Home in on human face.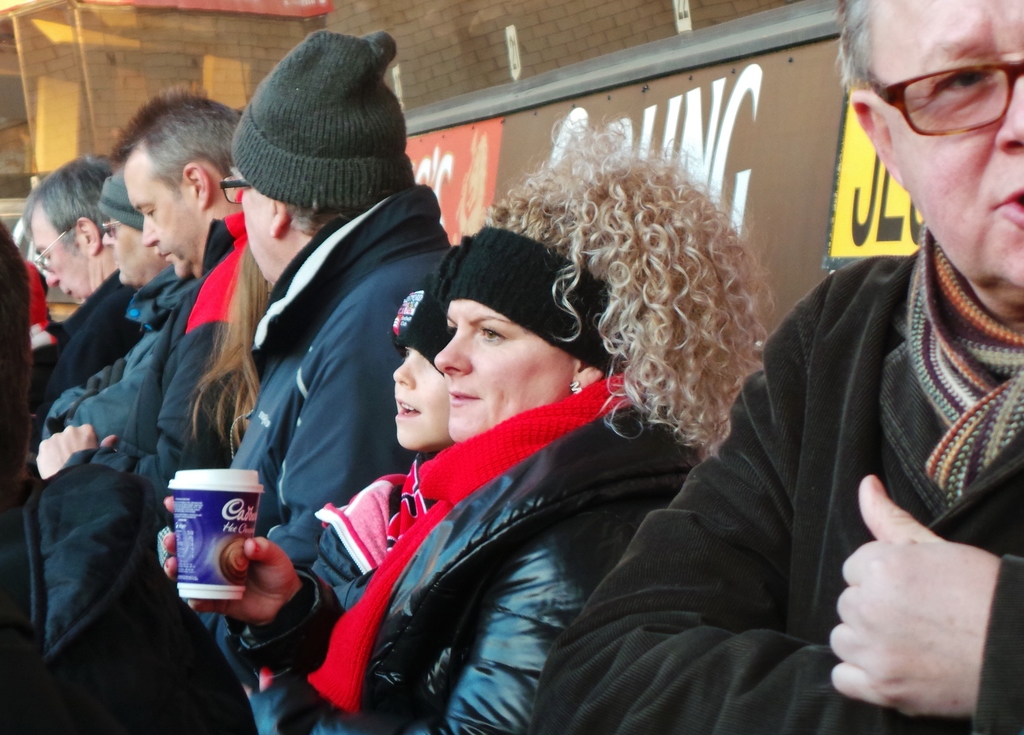
Homed in at pyautogui.locateOnScreen(434, 298, 583, 441).
